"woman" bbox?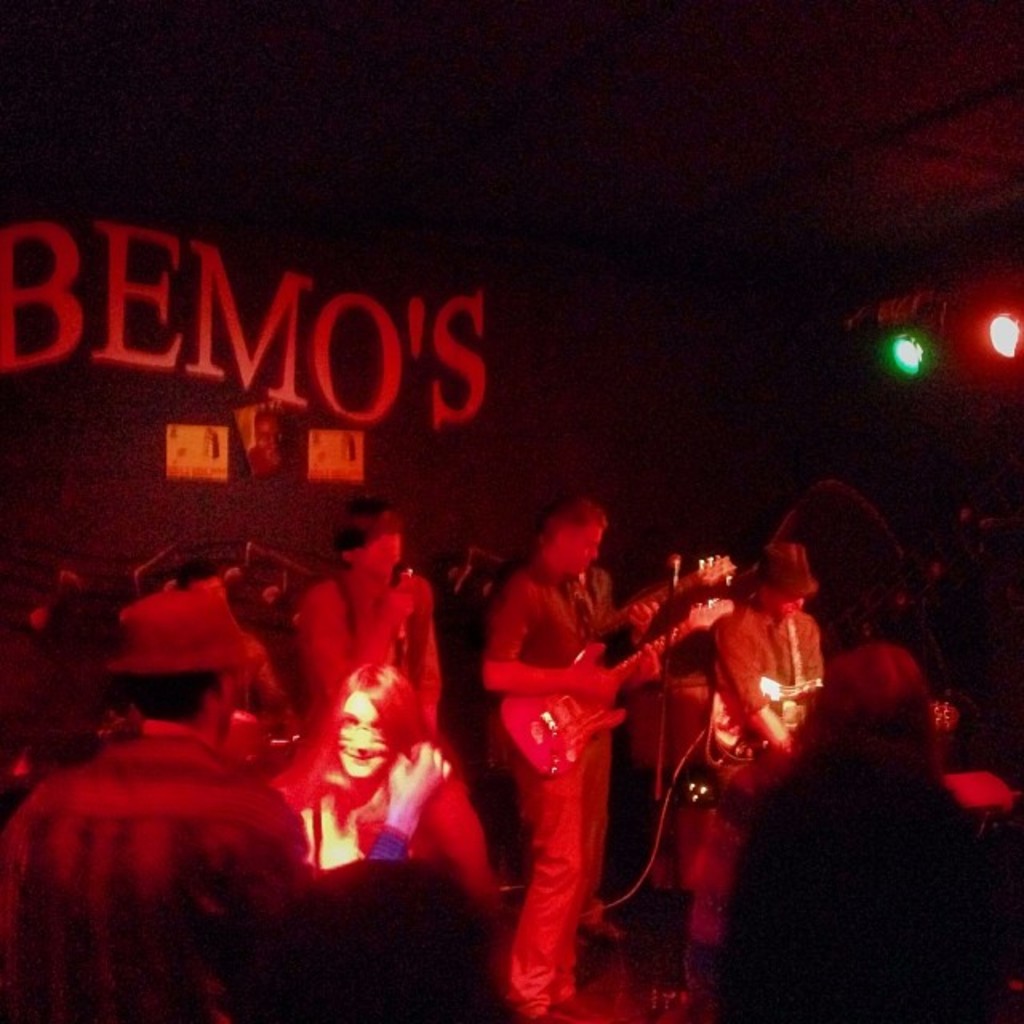
box(270, 662, 435, 867)
